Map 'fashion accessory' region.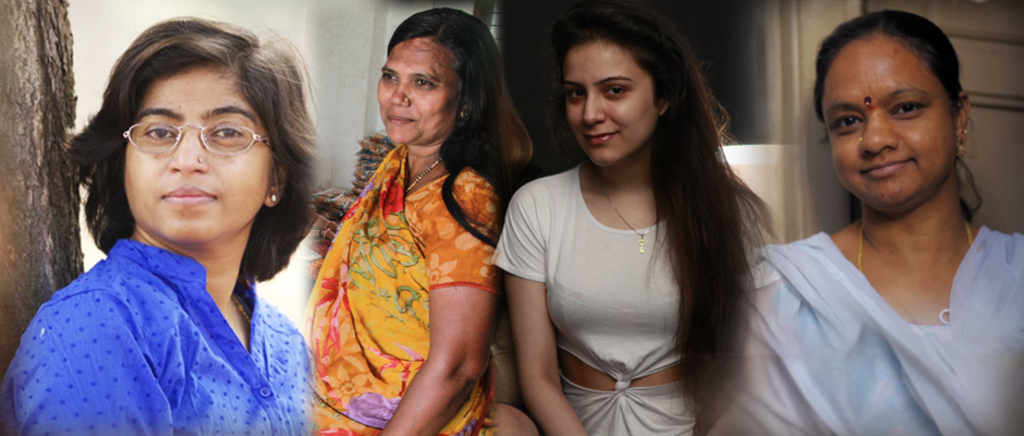
Mapped to left=192, top=150, right=207, bottom=165.
